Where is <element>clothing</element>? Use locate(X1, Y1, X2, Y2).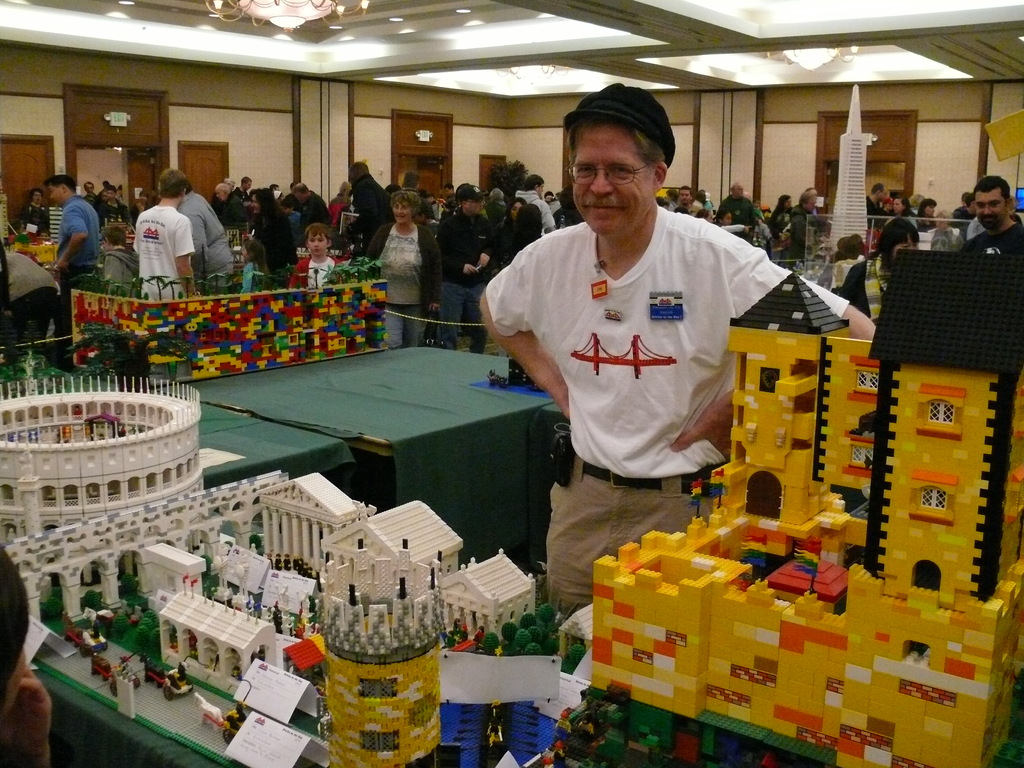
locate(349, 180, 392, 259).
